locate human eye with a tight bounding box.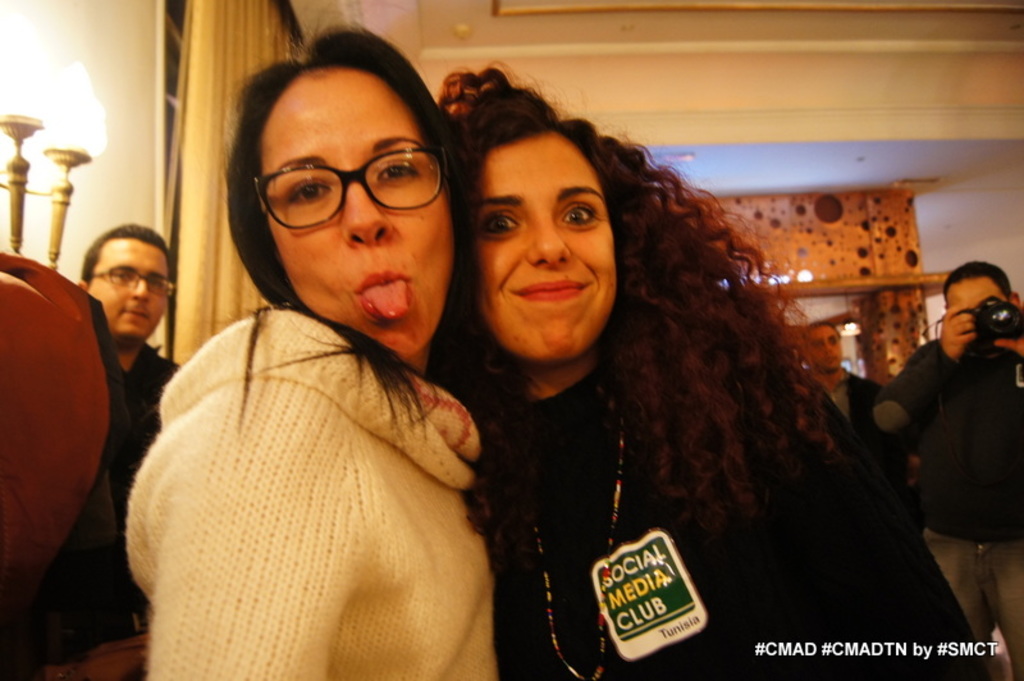
[152,278,168,291].
